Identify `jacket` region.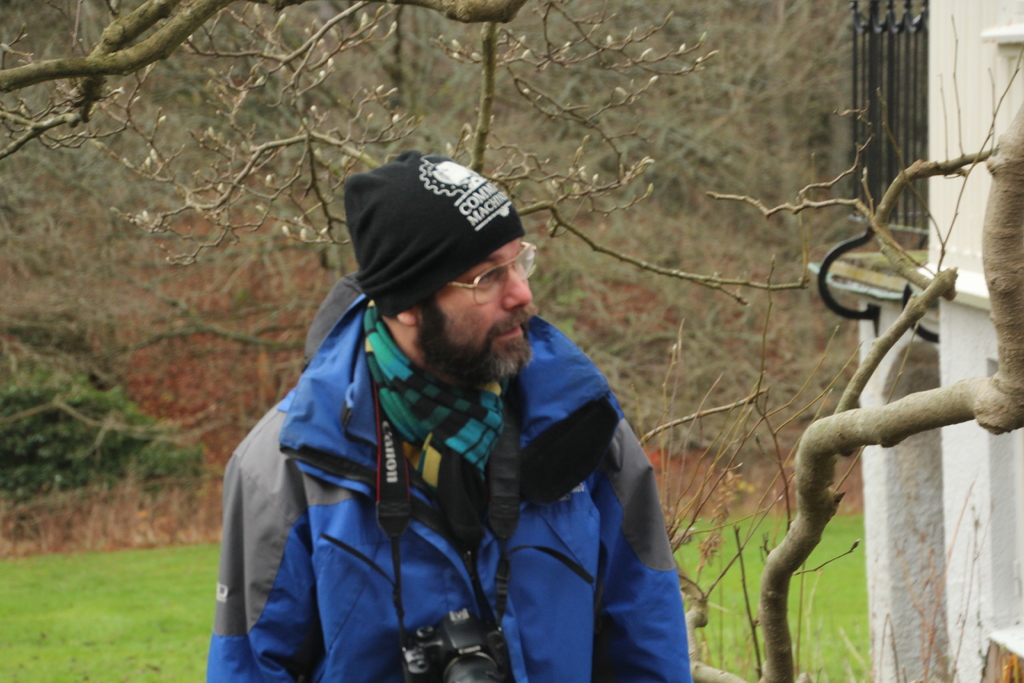
Region: bbox=(217, 244, 691, 674).
